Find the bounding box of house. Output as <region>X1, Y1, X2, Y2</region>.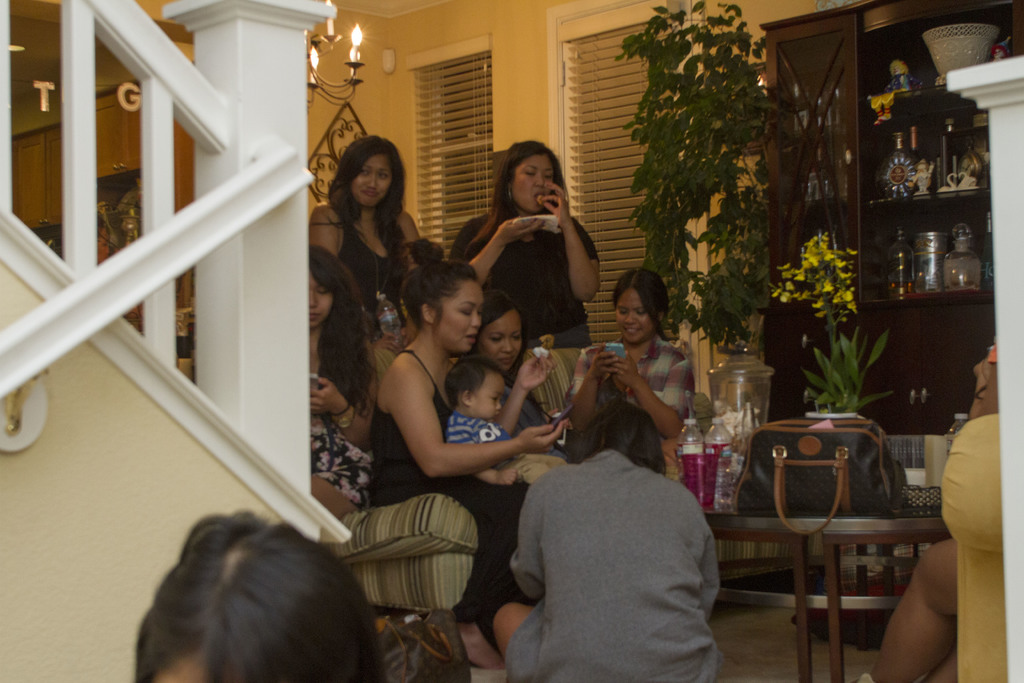
<region>0, 0, 1023, 682</region>.
